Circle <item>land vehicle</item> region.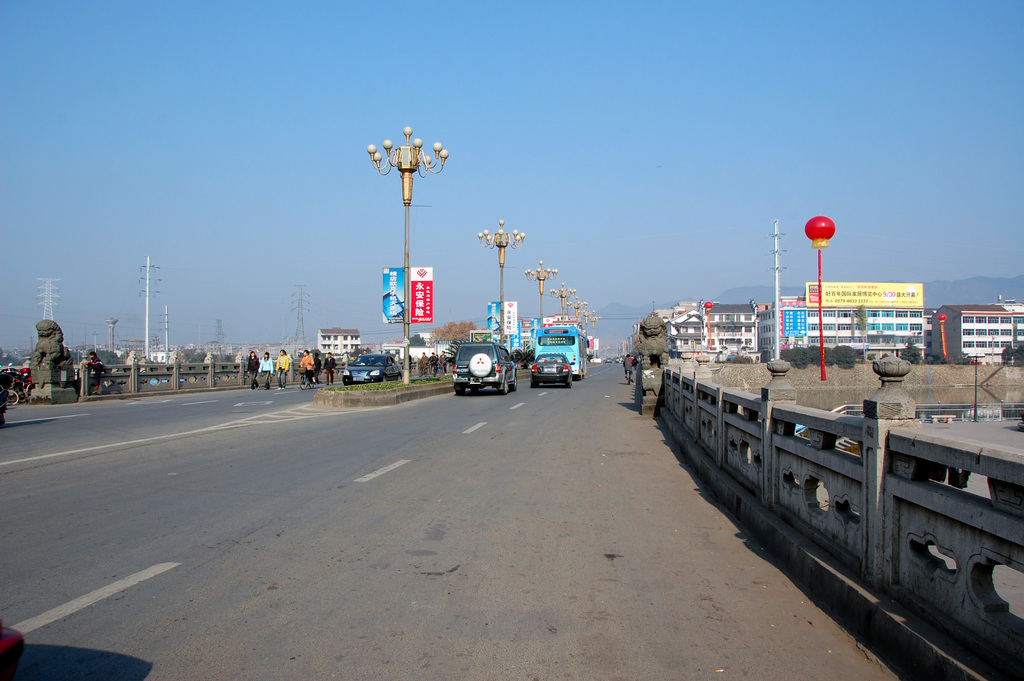
Region: [left=529, top=351, right=576, bottom=386].
